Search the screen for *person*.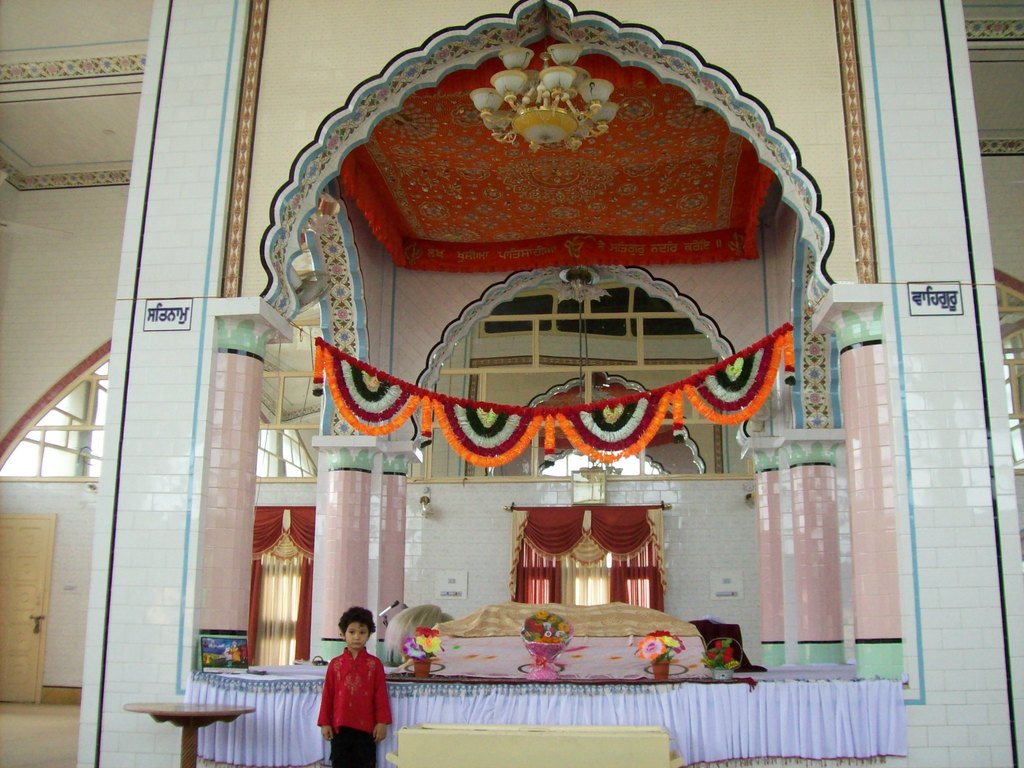
Found at 308, 614, 395, 764.
